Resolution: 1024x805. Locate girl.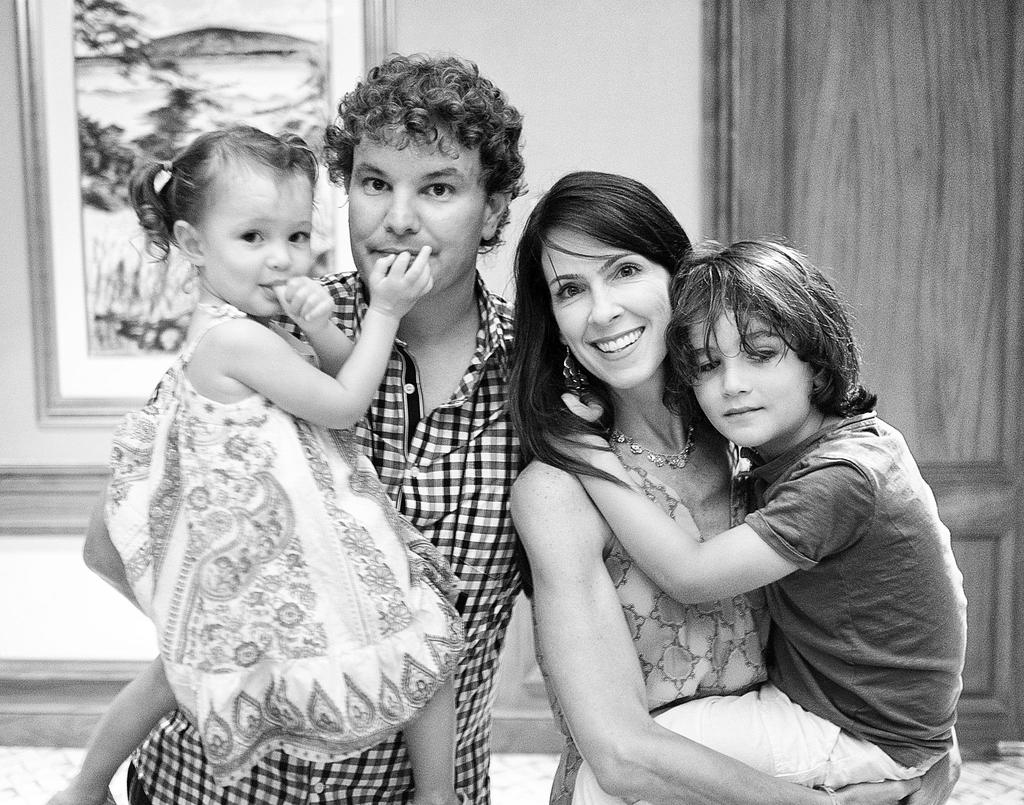
<bbox>47, 118, 465, 804</bbox>.
